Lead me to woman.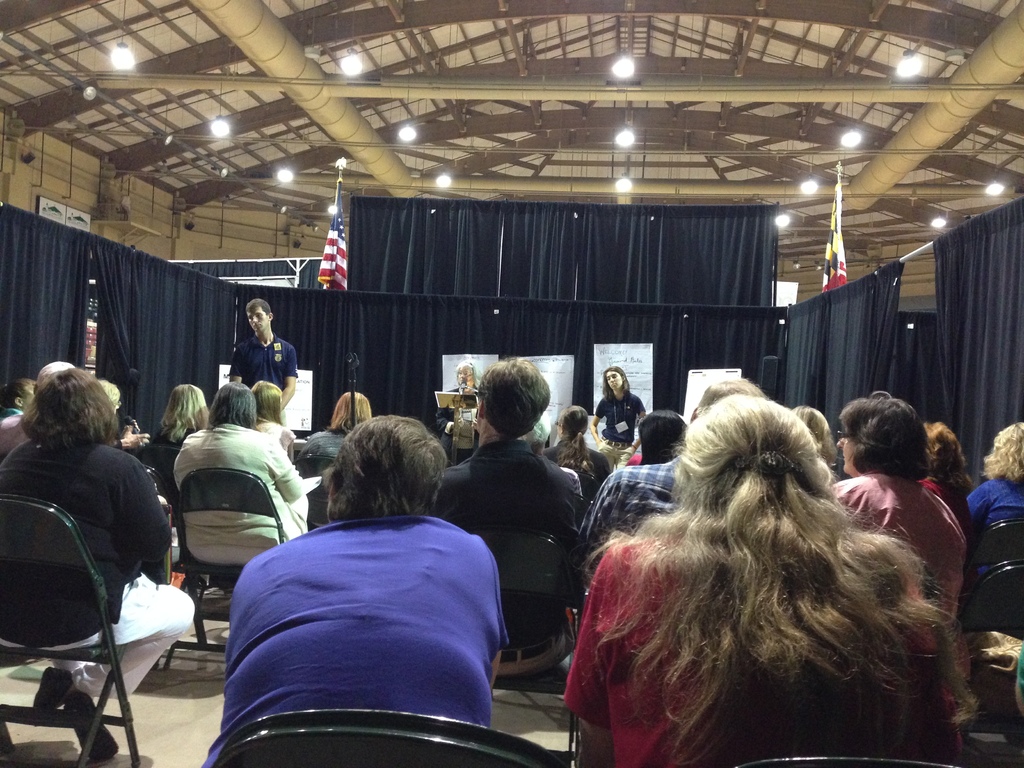
Lead to <bbox>562, 392, 985, 767</bbox>.
